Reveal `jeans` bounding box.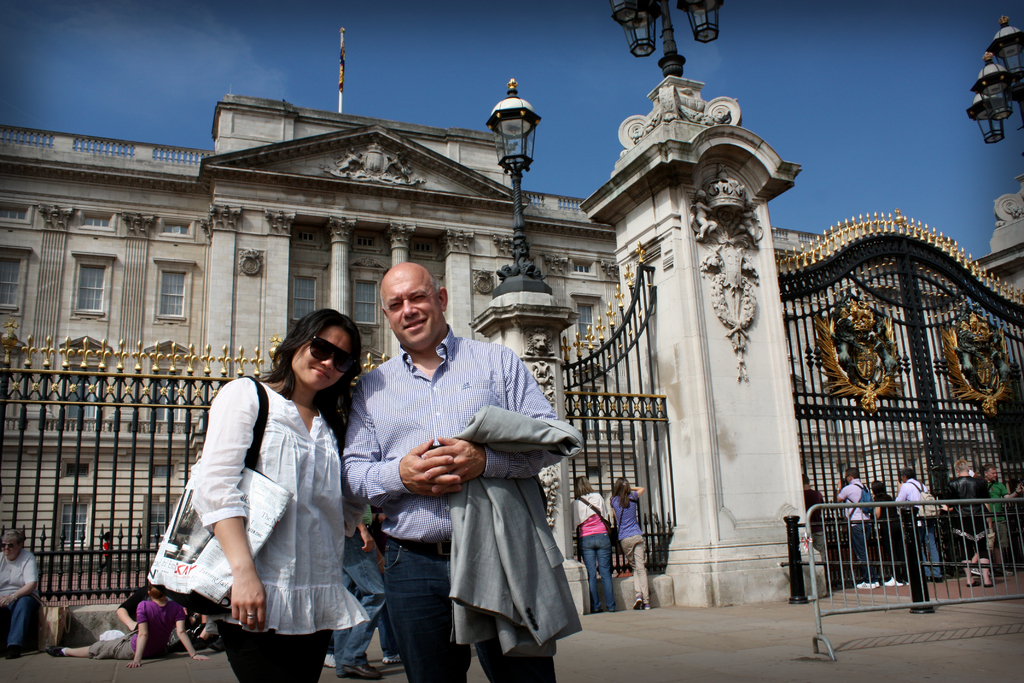
Revealed: 850 527 883 588.
